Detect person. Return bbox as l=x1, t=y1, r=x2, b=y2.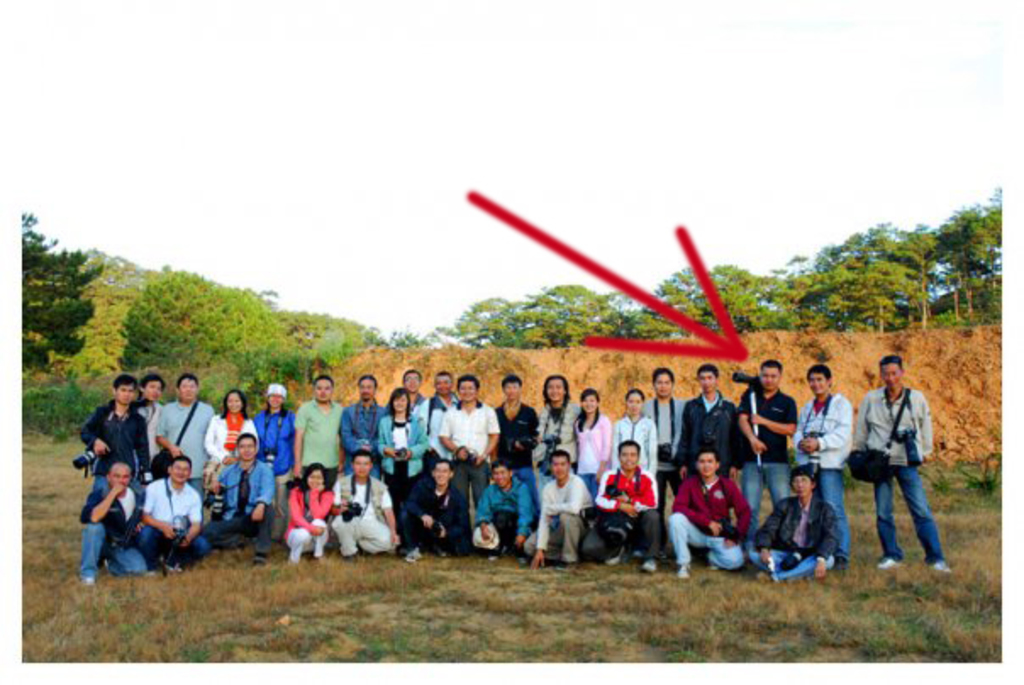
l=324, t=443, r=395, b=554.
